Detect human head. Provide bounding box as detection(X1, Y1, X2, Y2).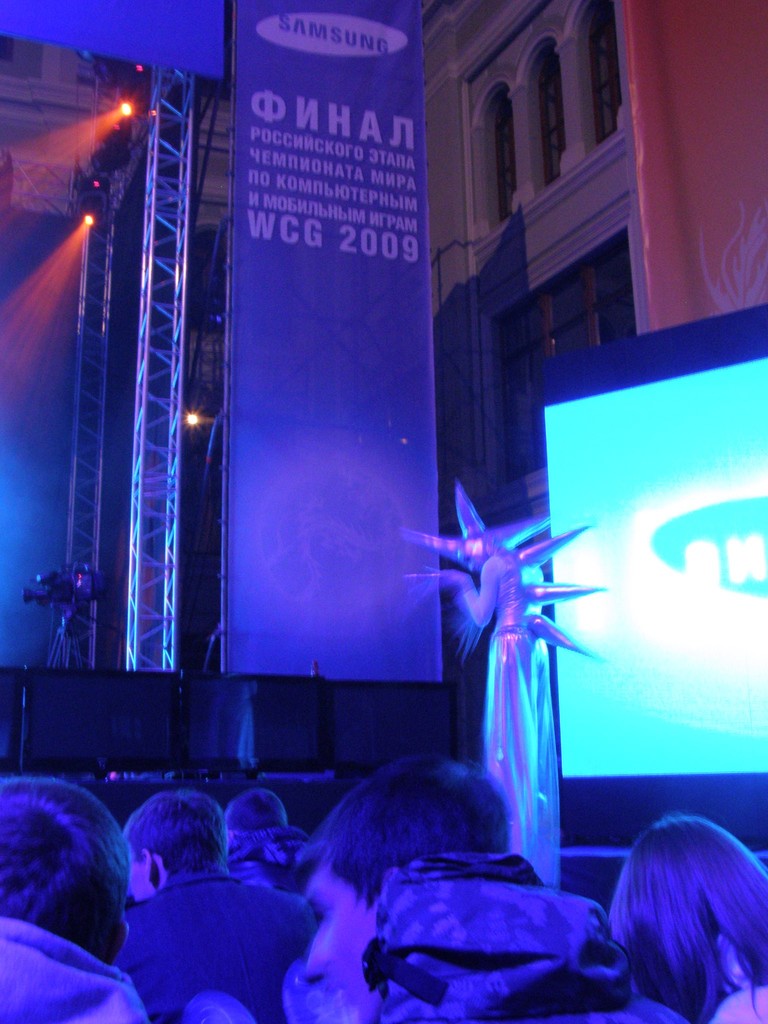
detection(0, 776, 133, 970).
